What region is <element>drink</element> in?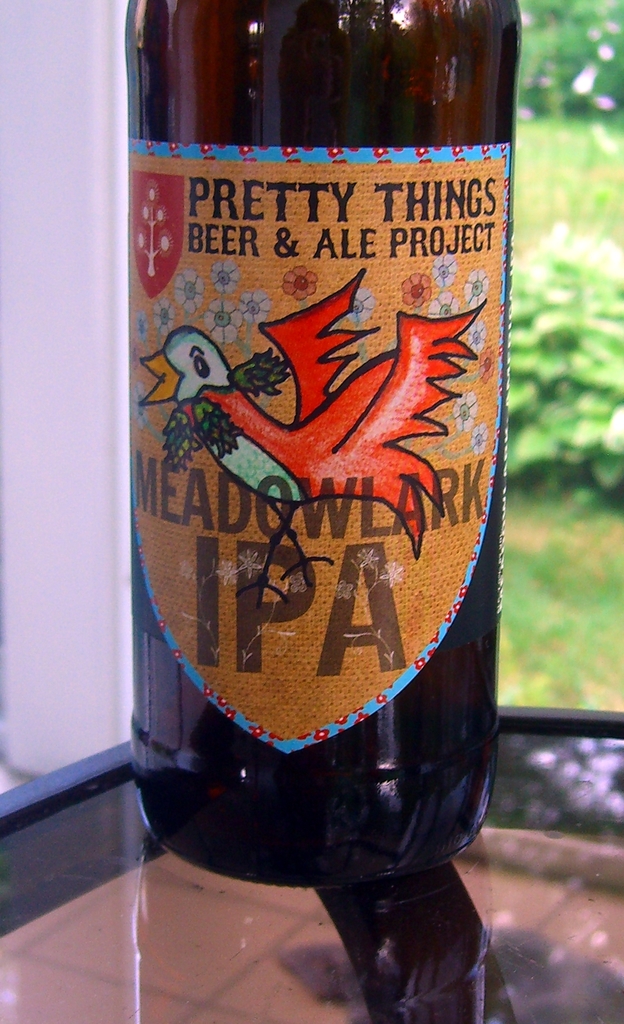
box(100, 34, 527, 977).
